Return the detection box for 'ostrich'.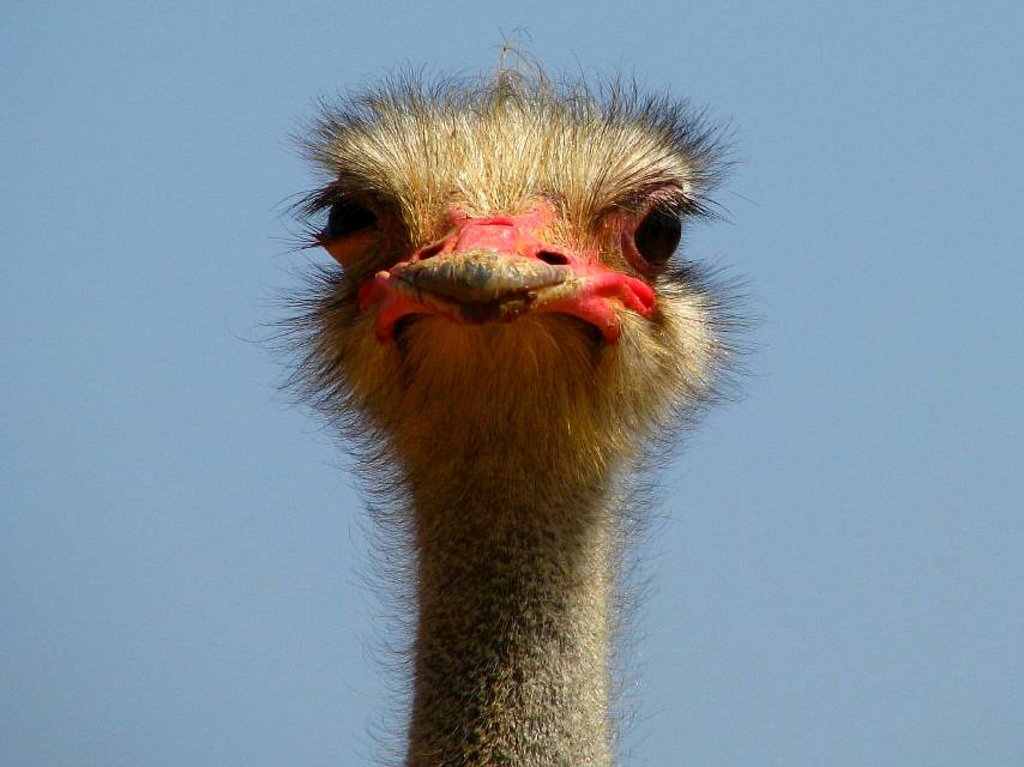
x1=260 y1=61 x2=749 y2=759.
